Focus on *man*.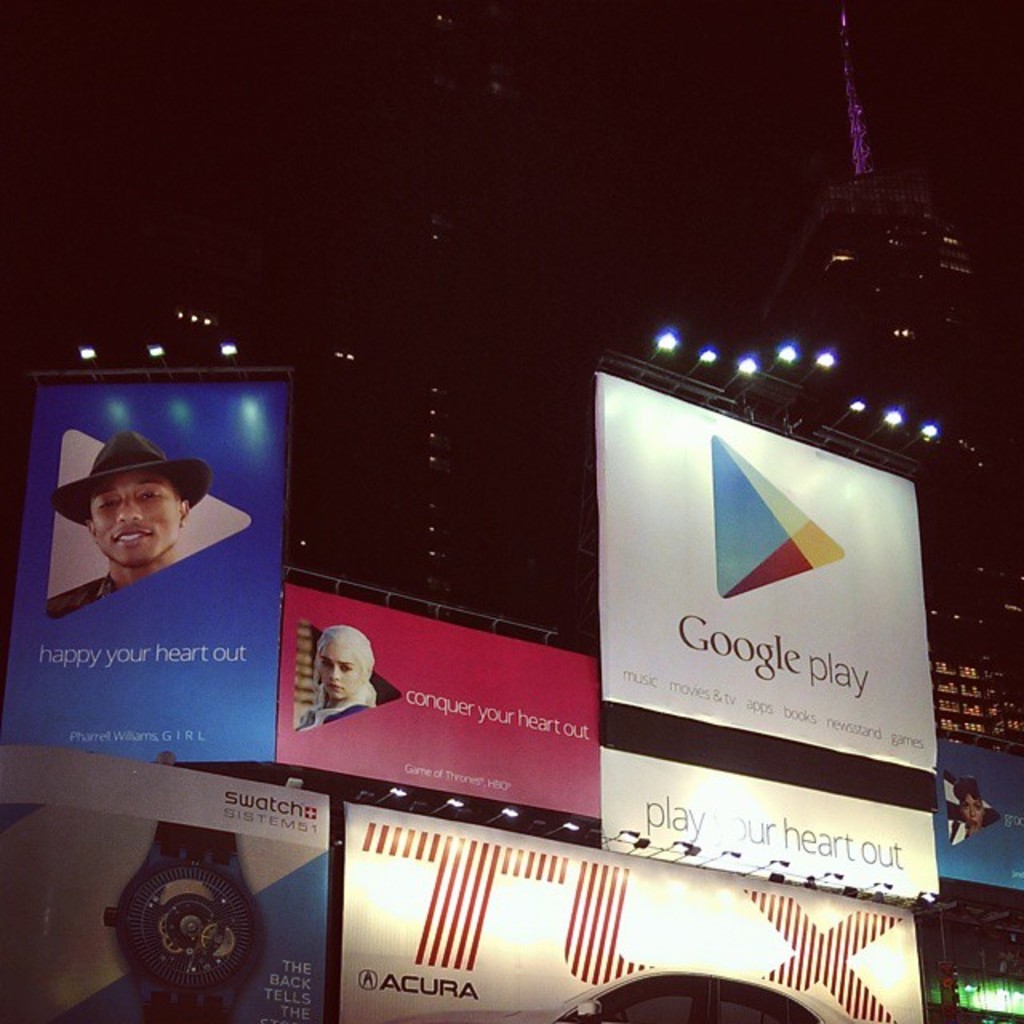
Focused at (29,448,210,627).
